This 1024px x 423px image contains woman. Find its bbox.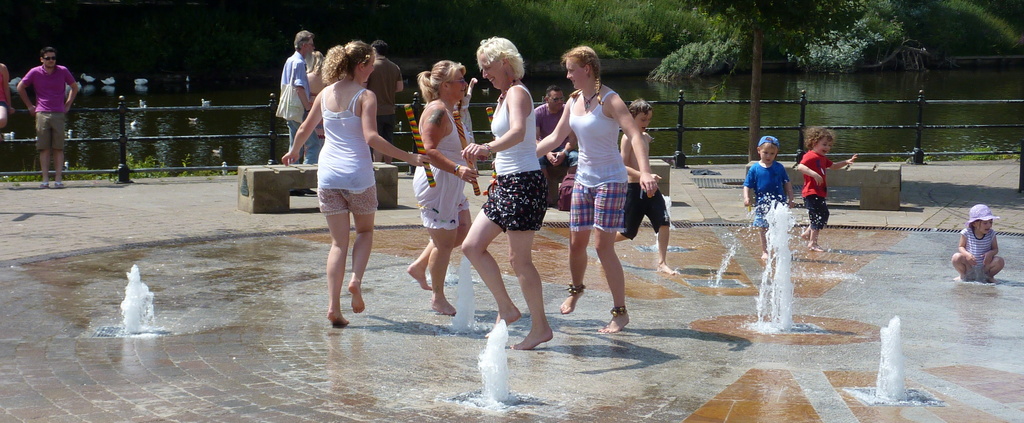
<bbox>531, 42, 661, 333</bbox>.
